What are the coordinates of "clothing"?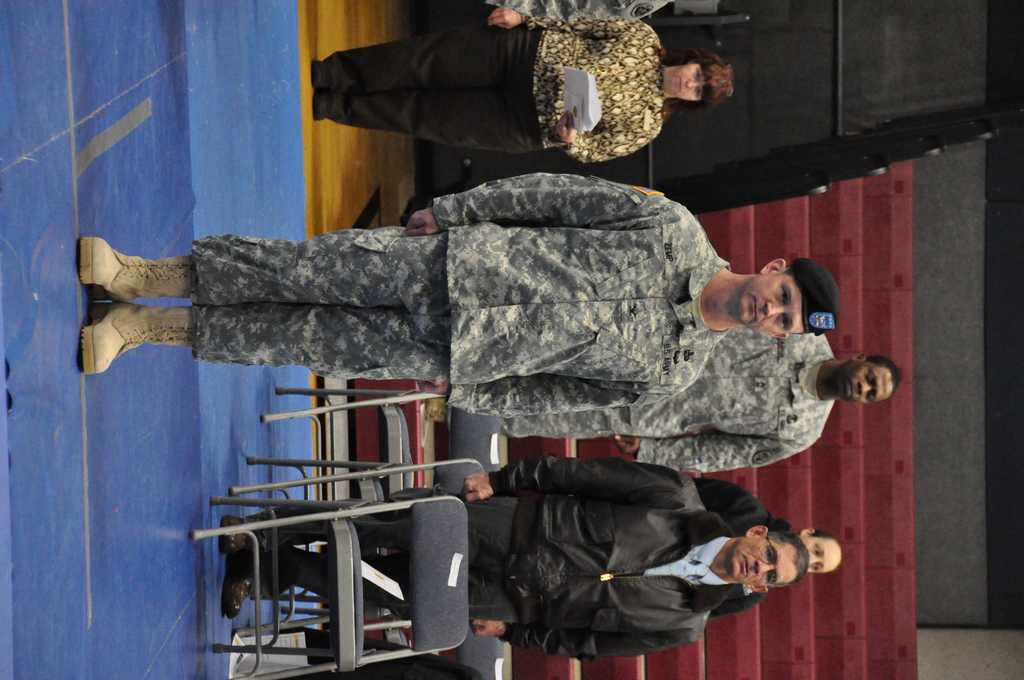
bbox(689, 460, 796, 625).
